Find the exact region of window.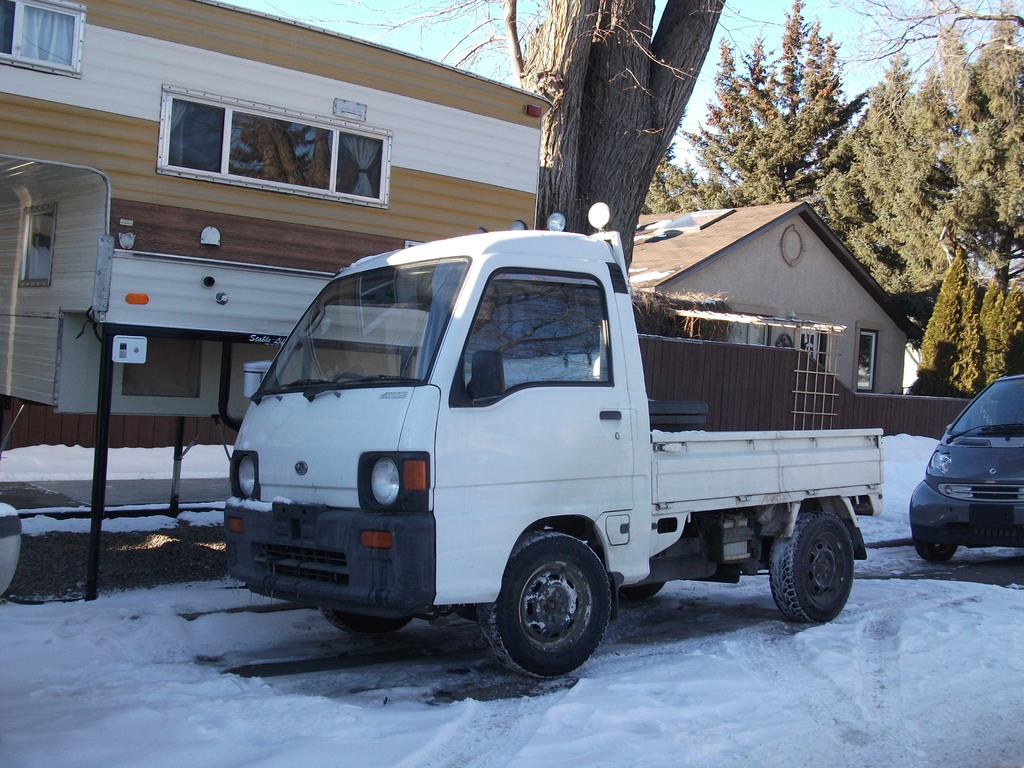
Exact region: 443:276:609:399.
